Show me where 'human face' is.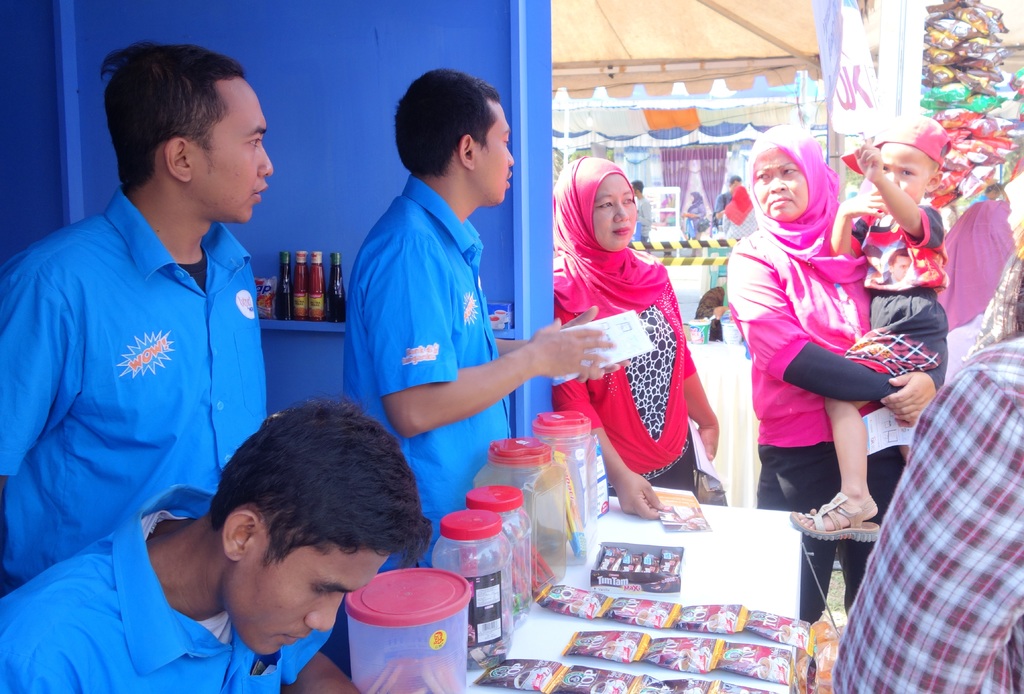
'human face' is at 587/171/646/250.
